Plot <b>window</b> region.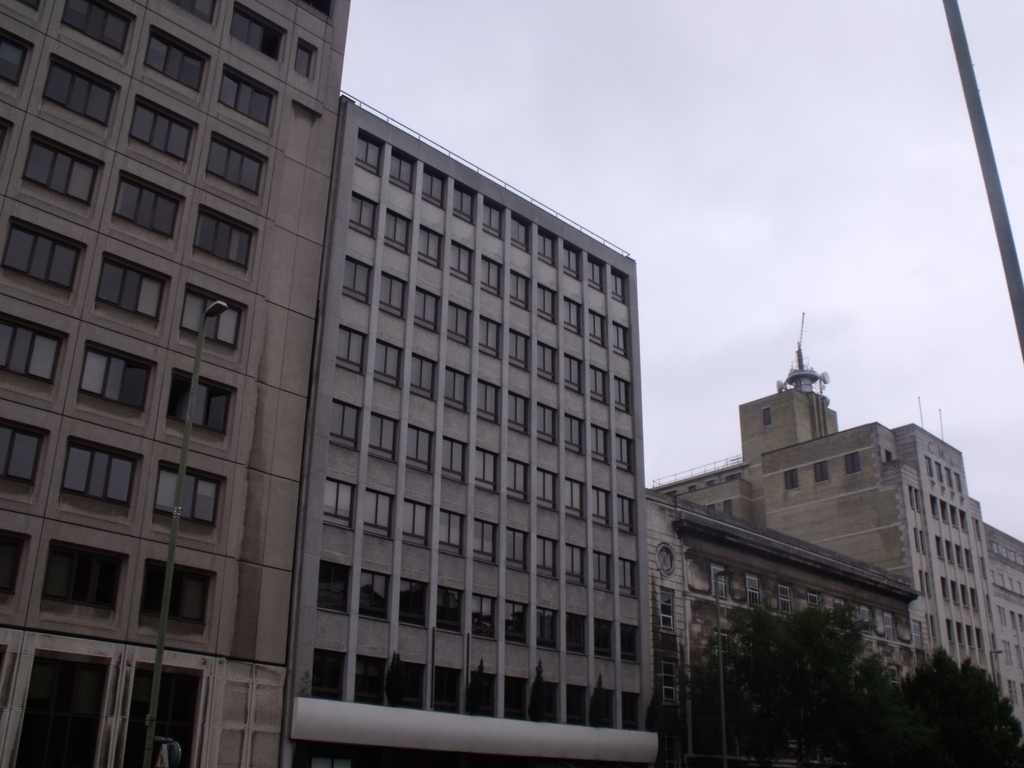
Plotted at left=533, top=230, right=554, bottom=263.
